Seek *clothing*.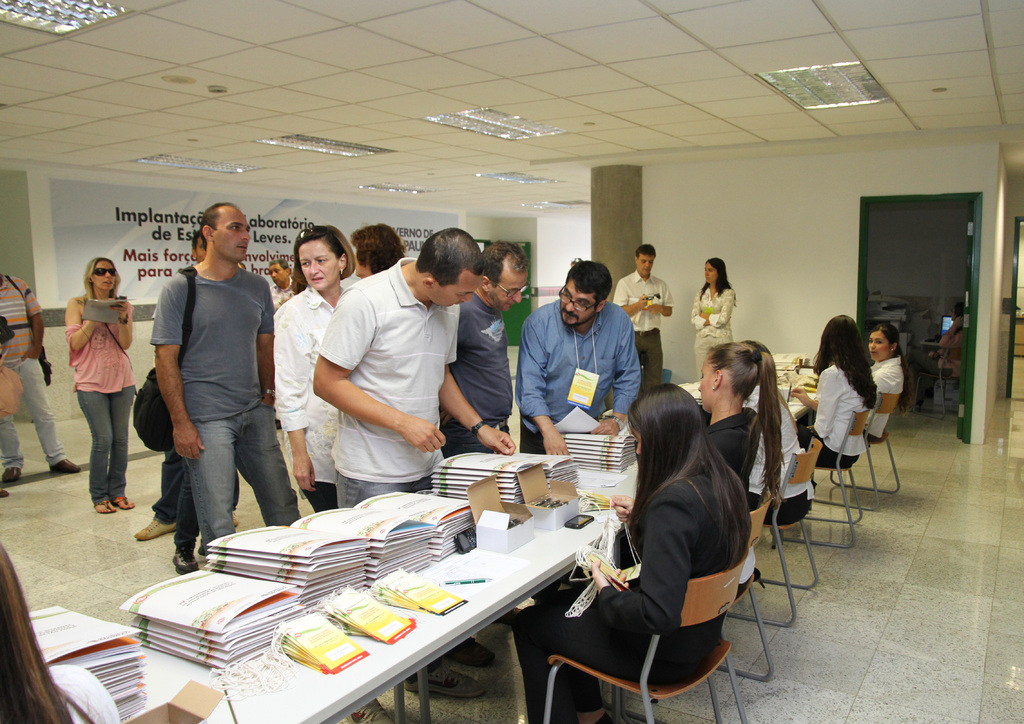
x1=0, y1=271, x2=62, y2=472.
